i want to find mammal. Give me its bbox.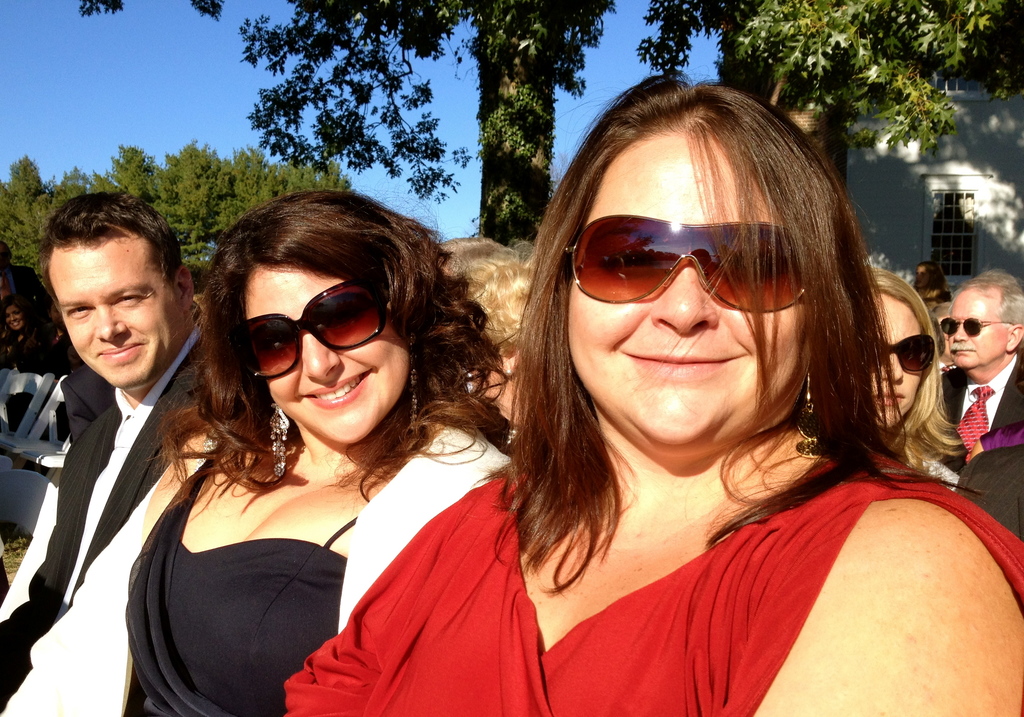
0:190:510:716.
